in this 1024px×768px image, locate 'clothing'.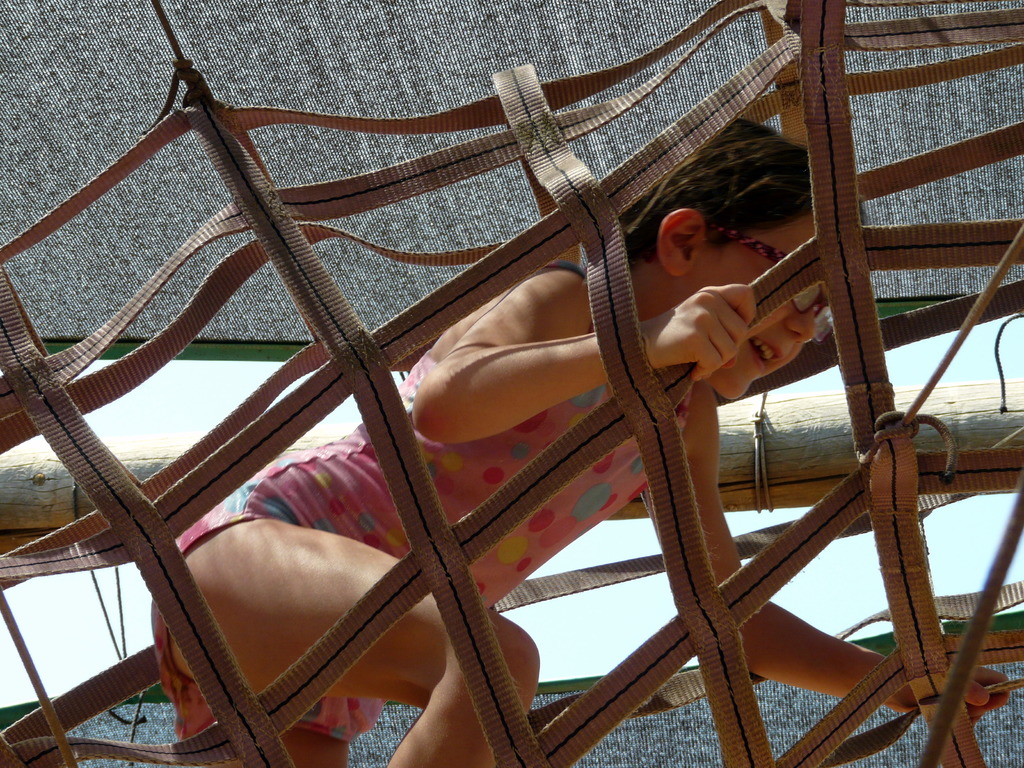
Bounding box: (left=147, top=266, right=630, bottom=747).
